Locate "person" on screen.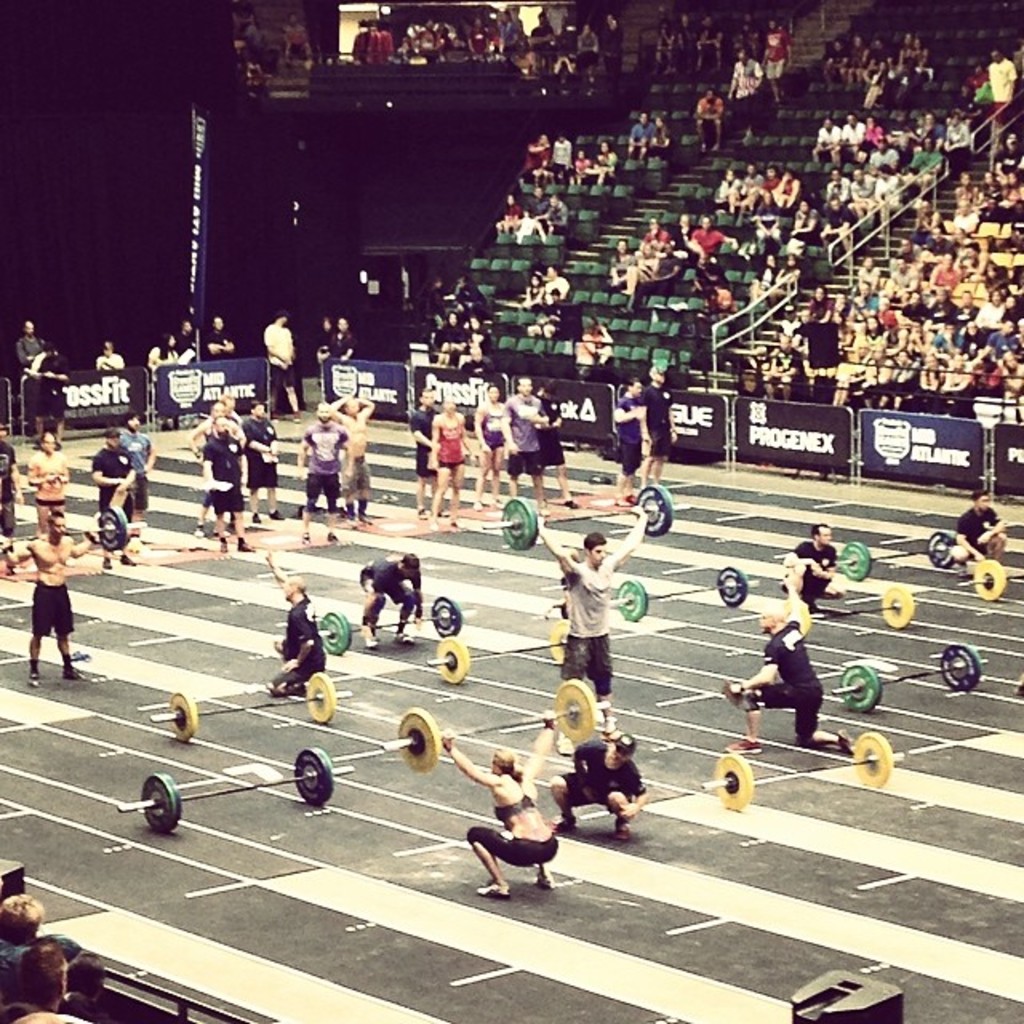
On screen at box=[0, 891, 72, 987].
